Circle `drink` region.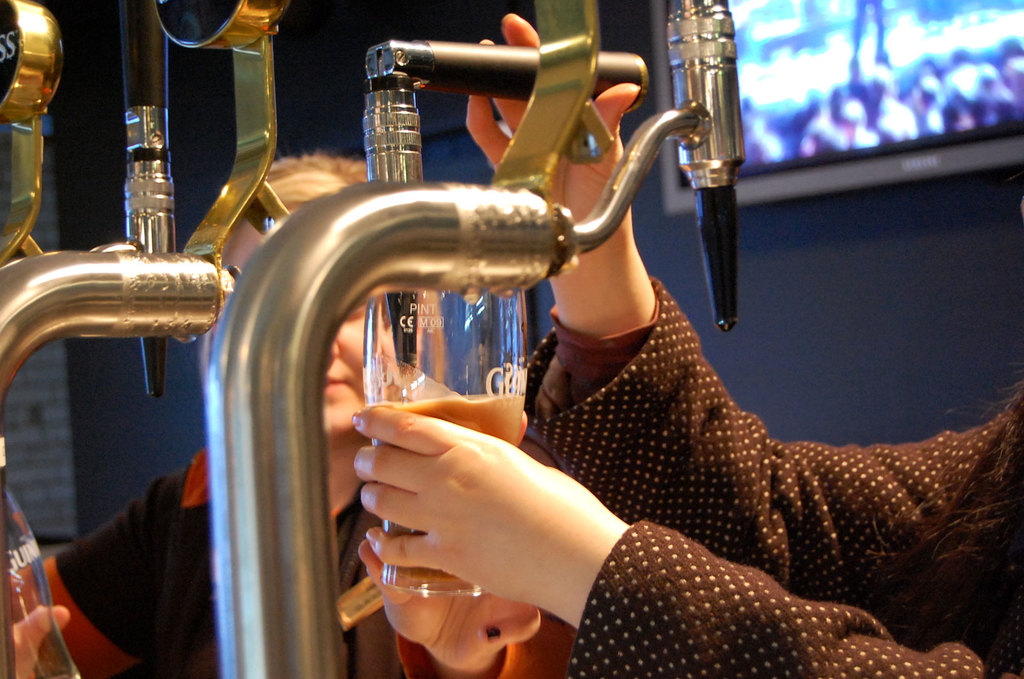
Region: 376,391,525,447.
